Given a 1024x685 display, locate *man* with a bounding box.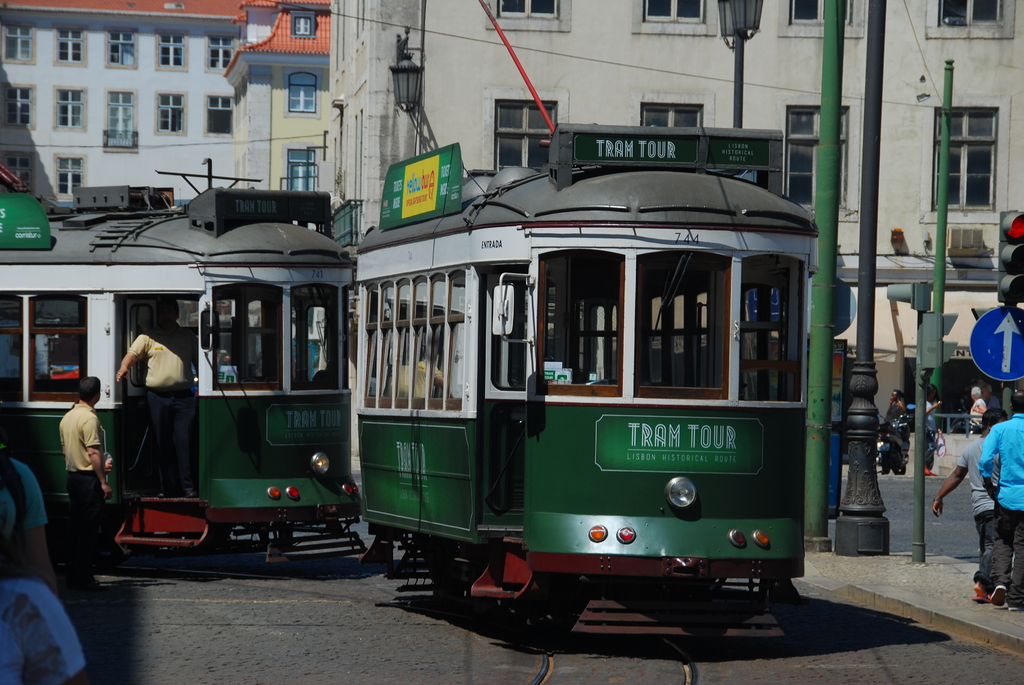
Located: x1=973, y1=389, x2=1023, y2=611.
